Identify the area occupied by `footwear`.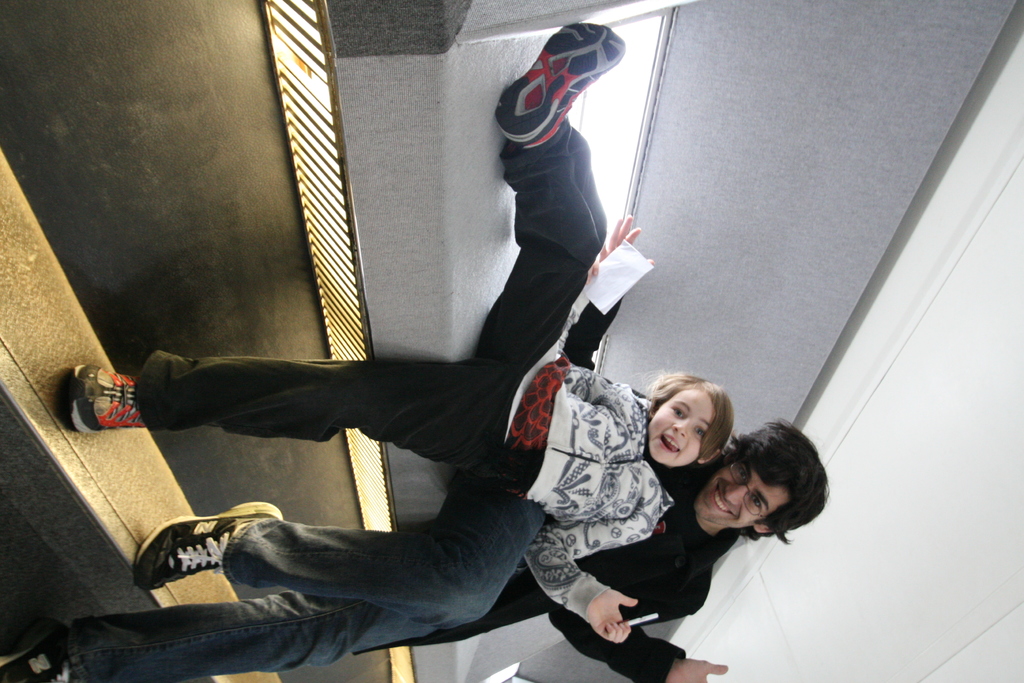
Area: x1=0, y1=622, x2=79, y2=682.
